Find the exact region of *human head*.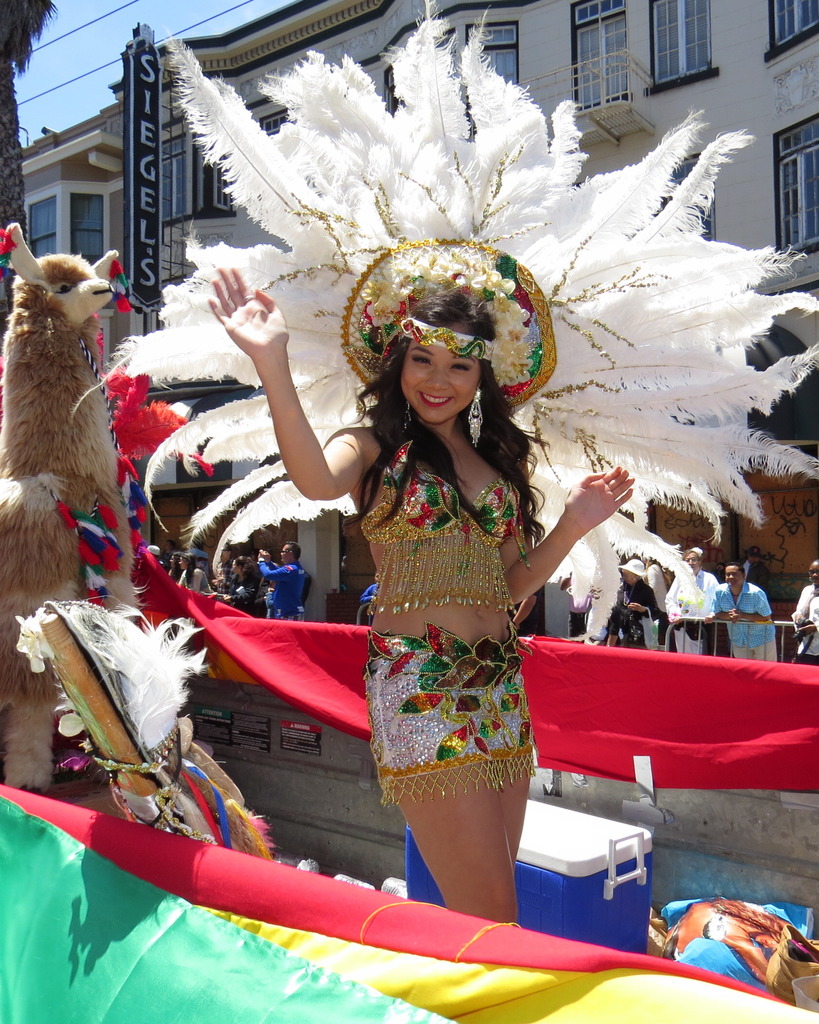
Exact region: (left=179, top=552, right=194, bottom=568).
